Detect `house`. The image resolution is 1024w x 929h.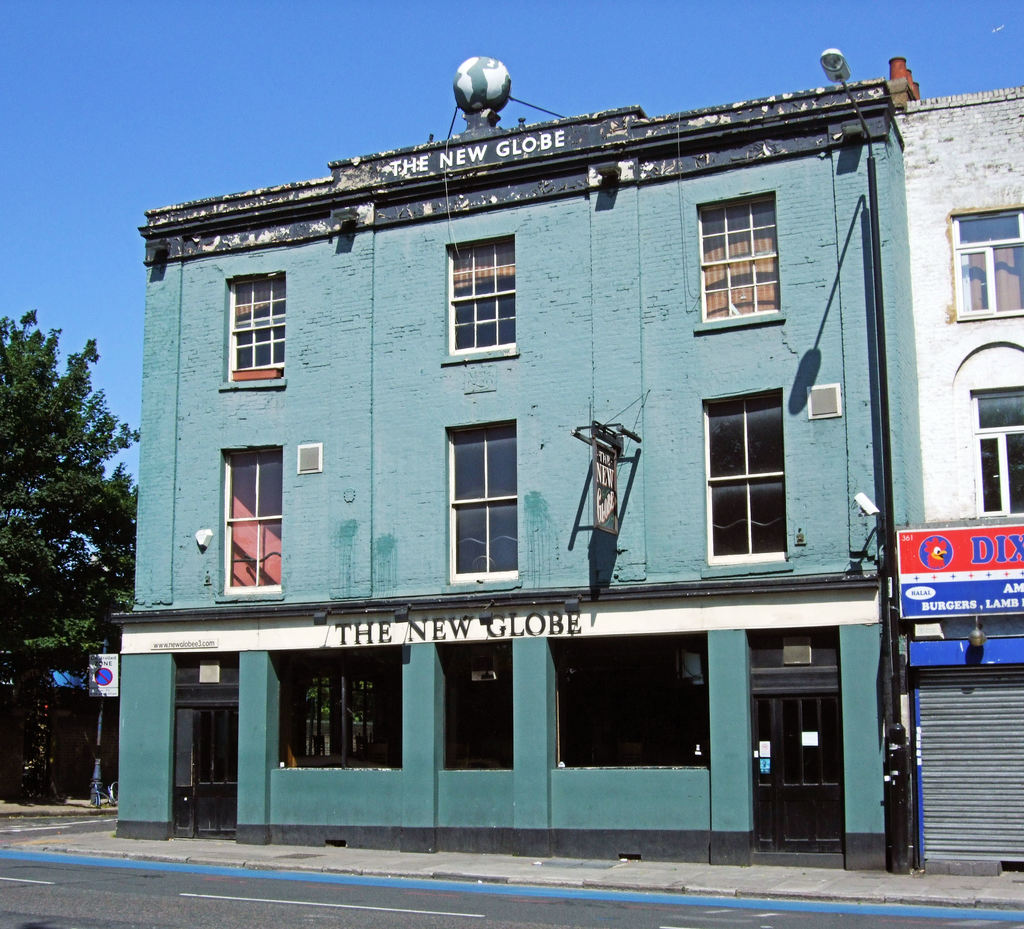
bbox(876, 47, 1023, 519).
